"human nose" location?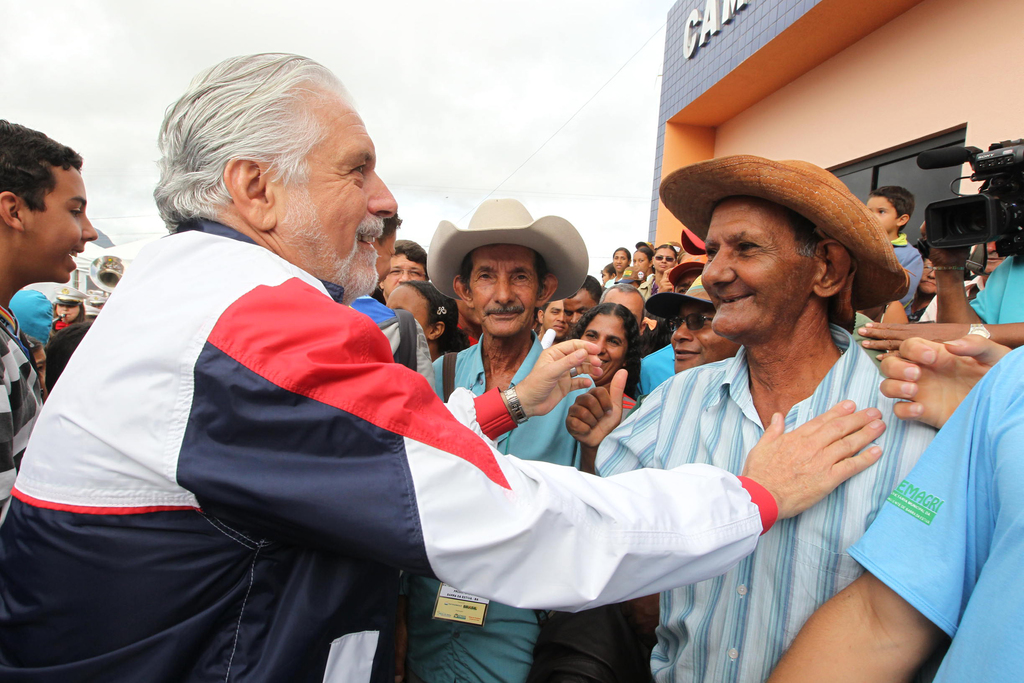
{"left": 590, "top": 336, "right": 609, "bottom": 356}
